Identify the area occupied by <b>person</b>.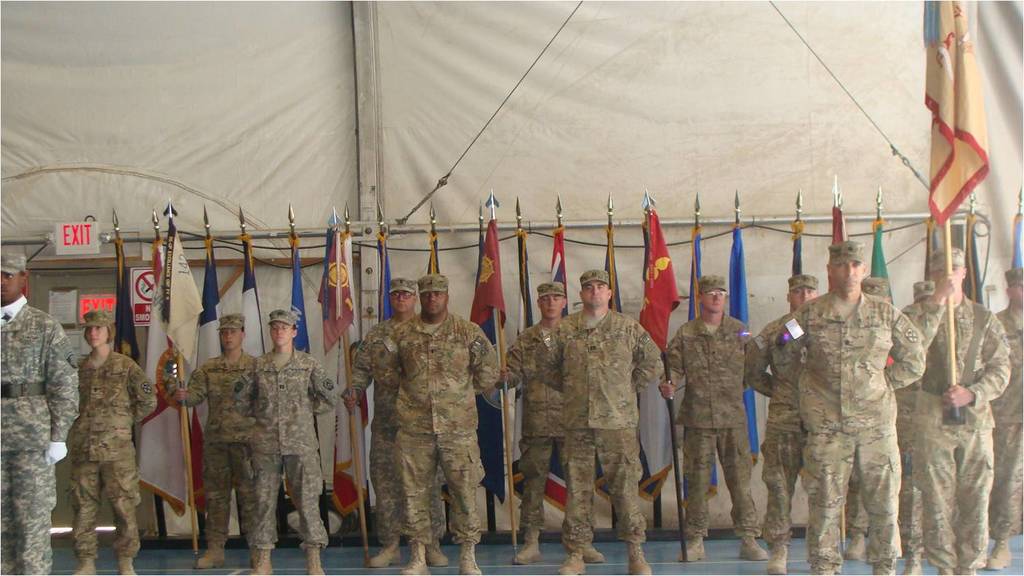
Area: {"left": 343, "top": 277, "right": 451, "bottom": 564}.
